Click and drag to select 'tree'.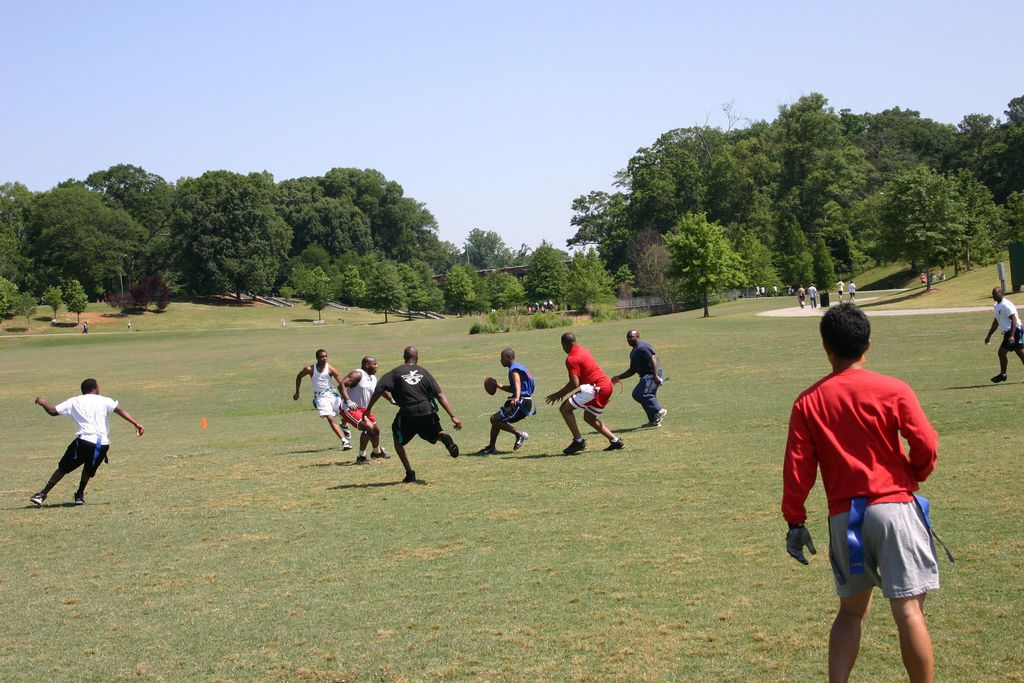
Selection: bbox=[45, 284, 64, 323].
